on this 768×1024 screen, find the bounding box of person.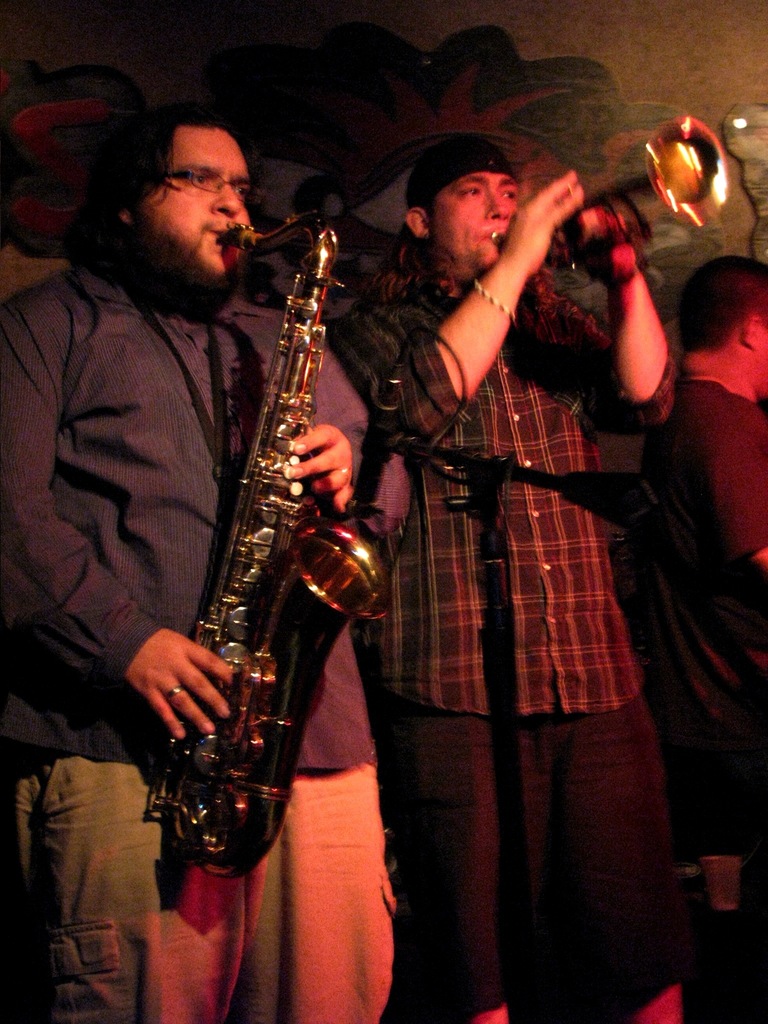
Bounding box: left=653, top=251, right=767, bottom=1023.
